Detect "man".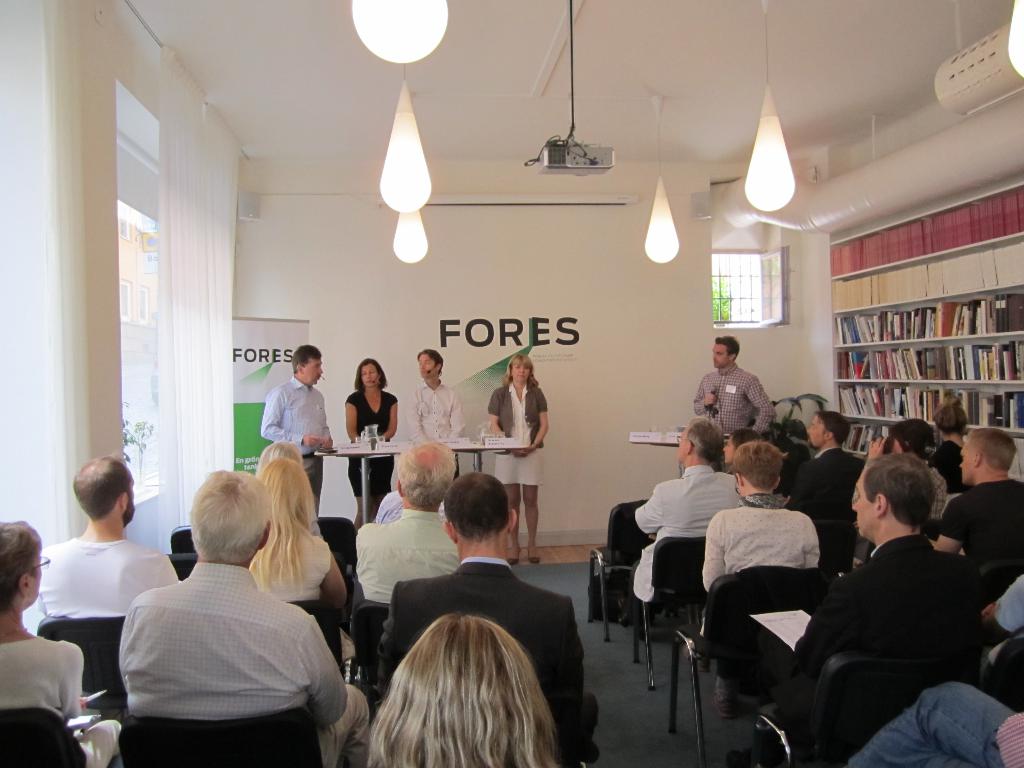
Detected at rect(686, 336, 772, 461).
